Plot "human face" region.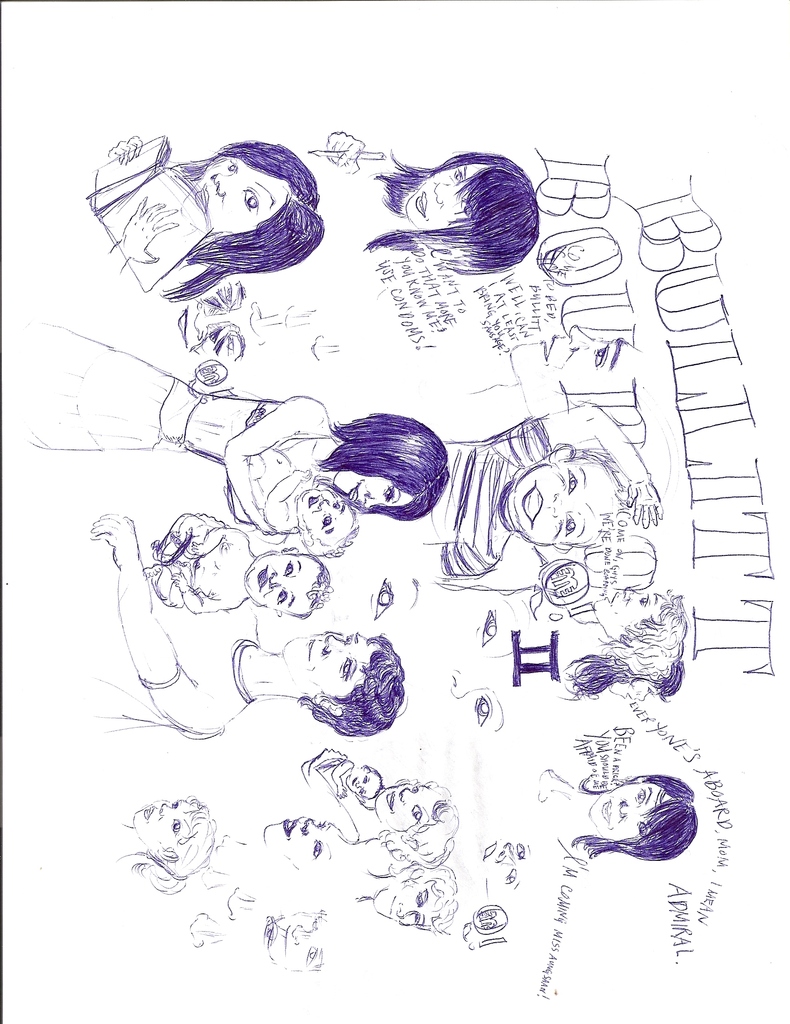
Plotted at BBox(332, 469, 411, 506).
